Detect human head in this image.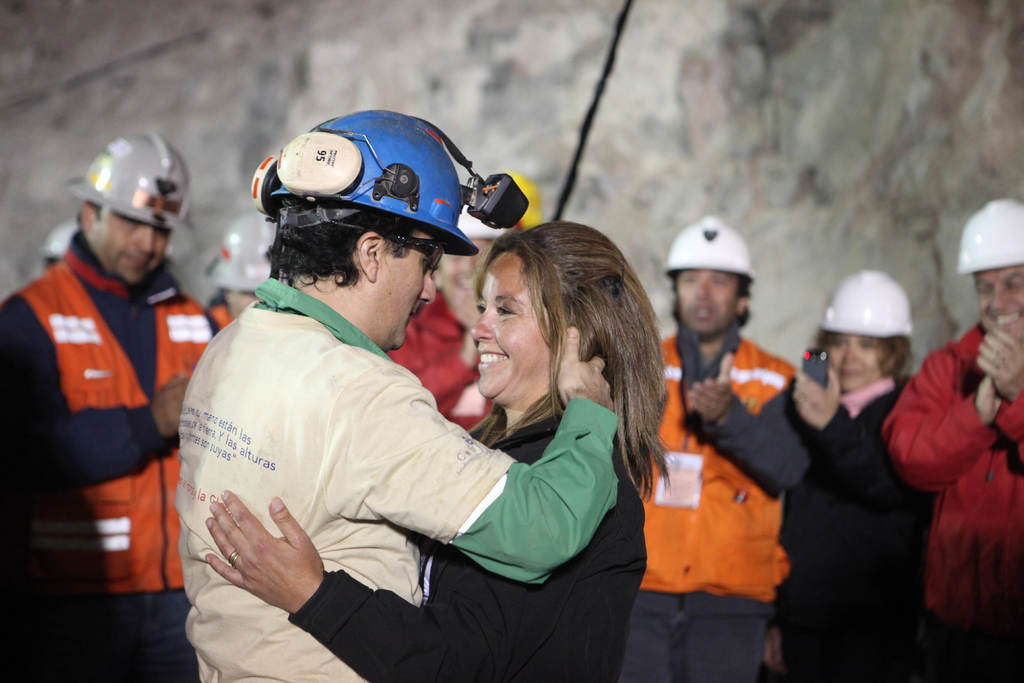
Detection: 820,269,920,390.
